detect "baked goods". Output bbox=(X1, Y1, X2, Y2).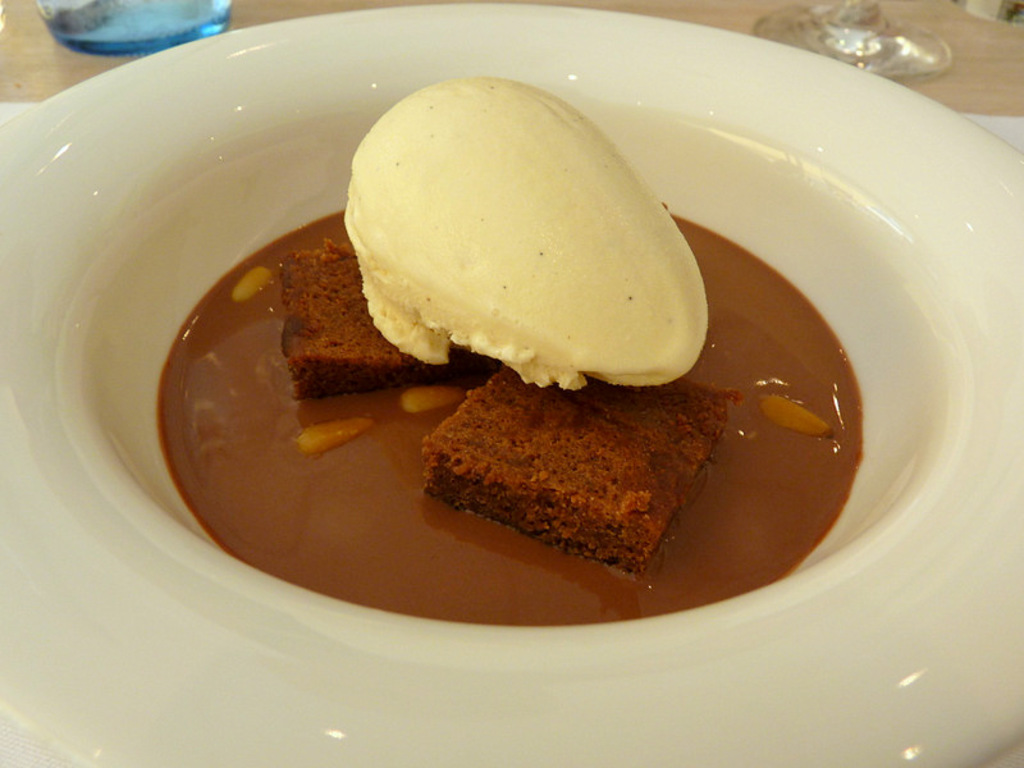
bbox=(270, 241, 499, 398).
